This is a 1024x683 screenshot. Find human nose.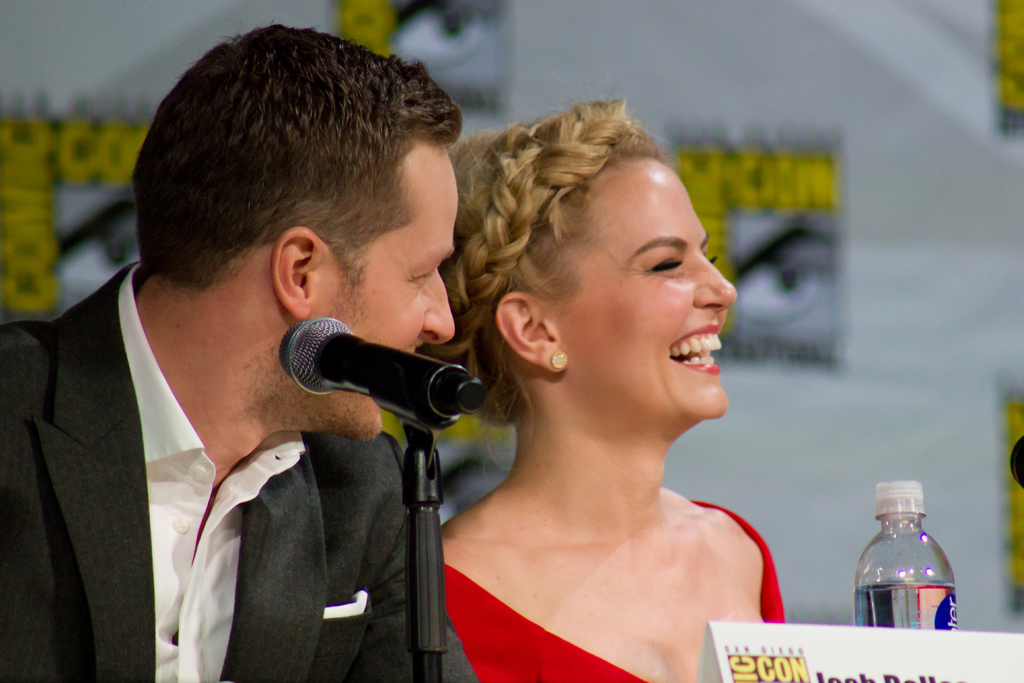
Bounding box: [694, 247, 739, 313].
